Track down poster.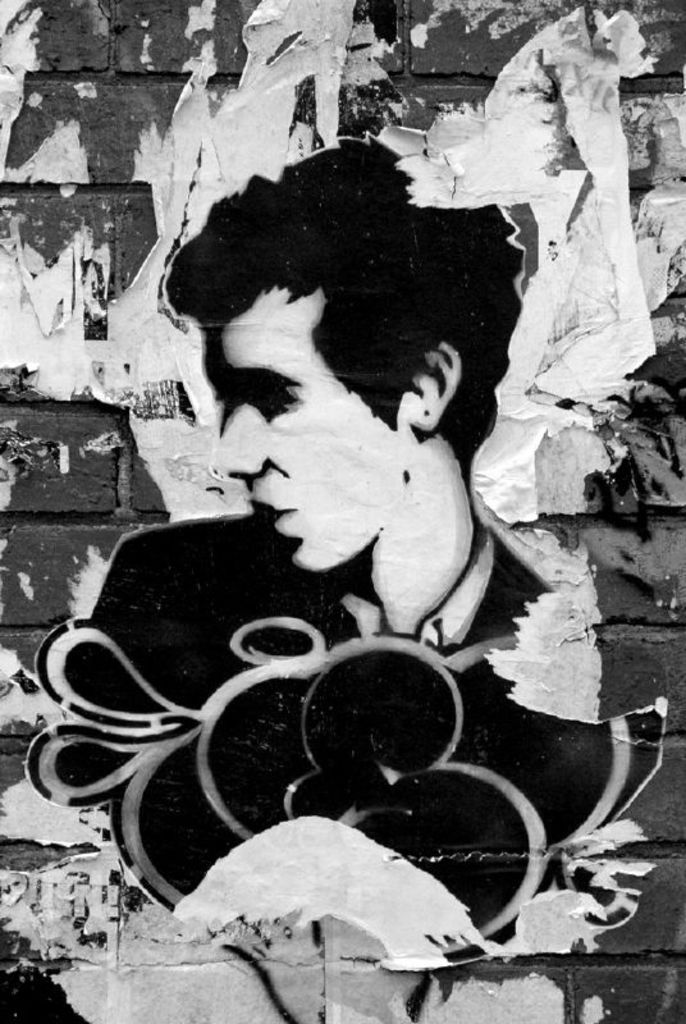
Tracked to box=[0, 1, 685, 1021].
